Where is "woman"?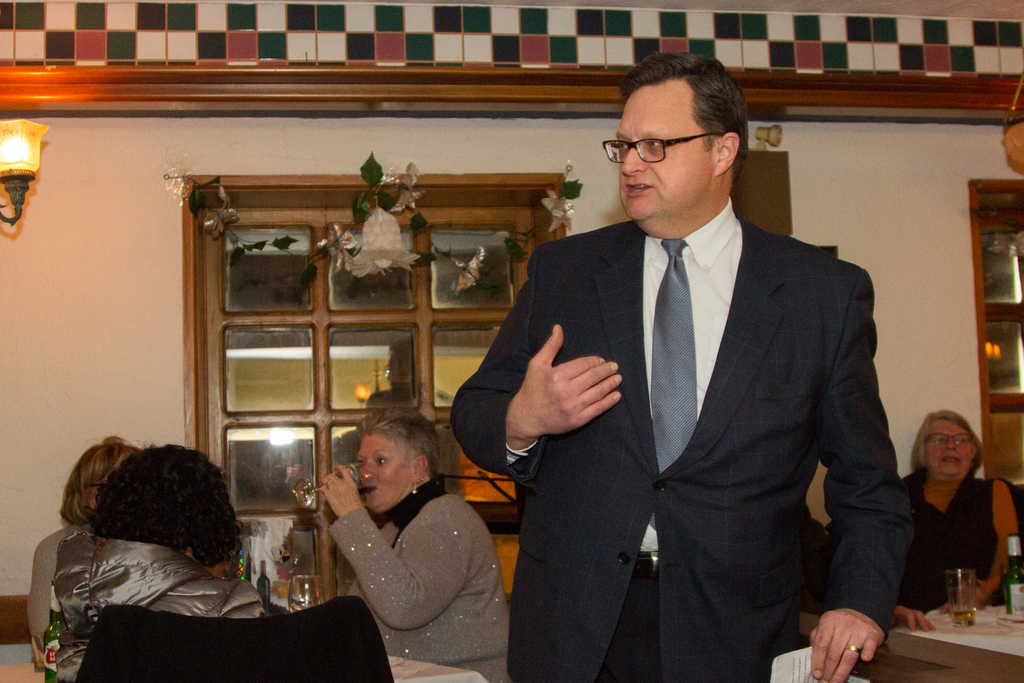
(left=906, top=410, right=1014, bottom=625).
